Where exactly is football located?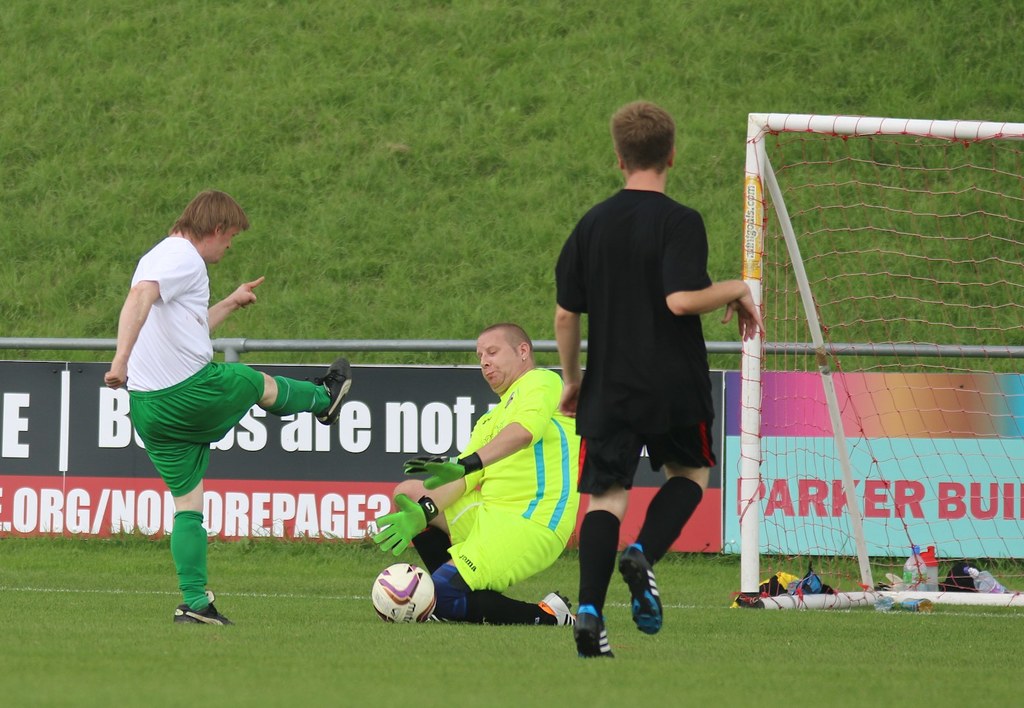
Its bounding box is 373:565:435:625.
